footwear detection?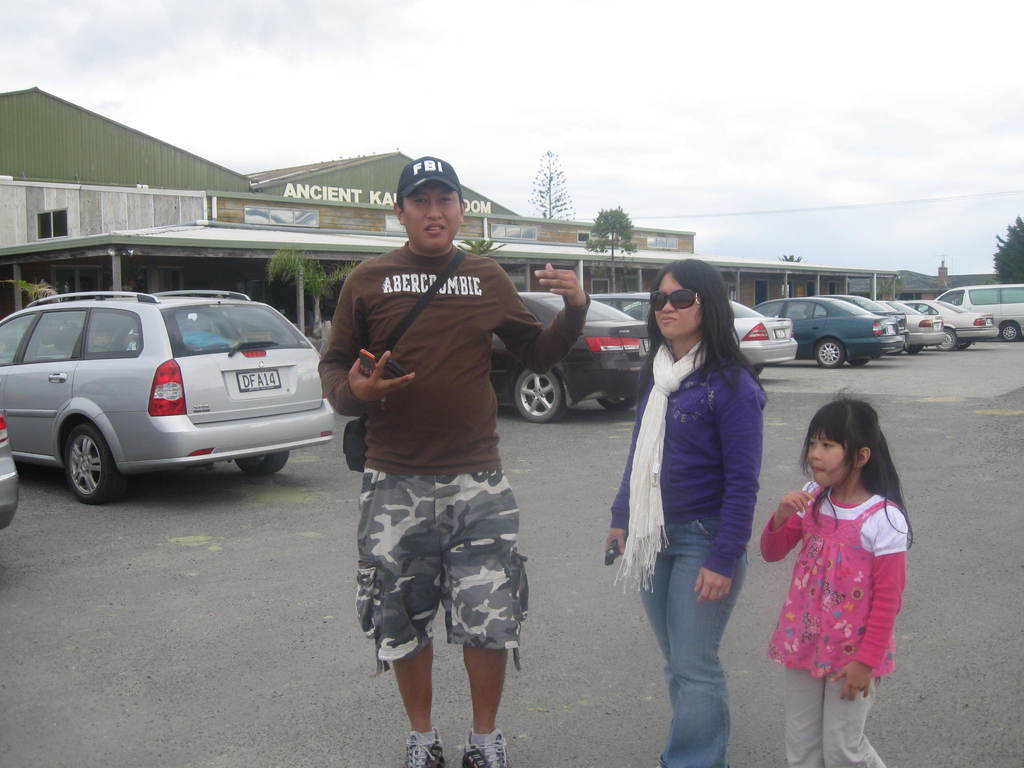
<box>400,732,445,767</box>
